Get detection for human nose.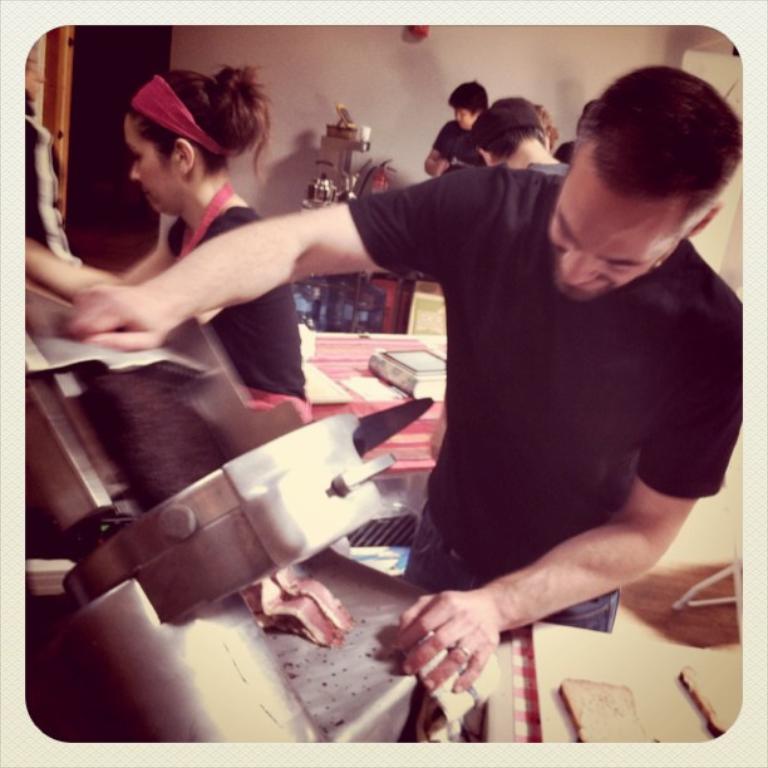
Detection: {"x1": 127, "y1": 159, "x2": 143, "y2": 184}.
